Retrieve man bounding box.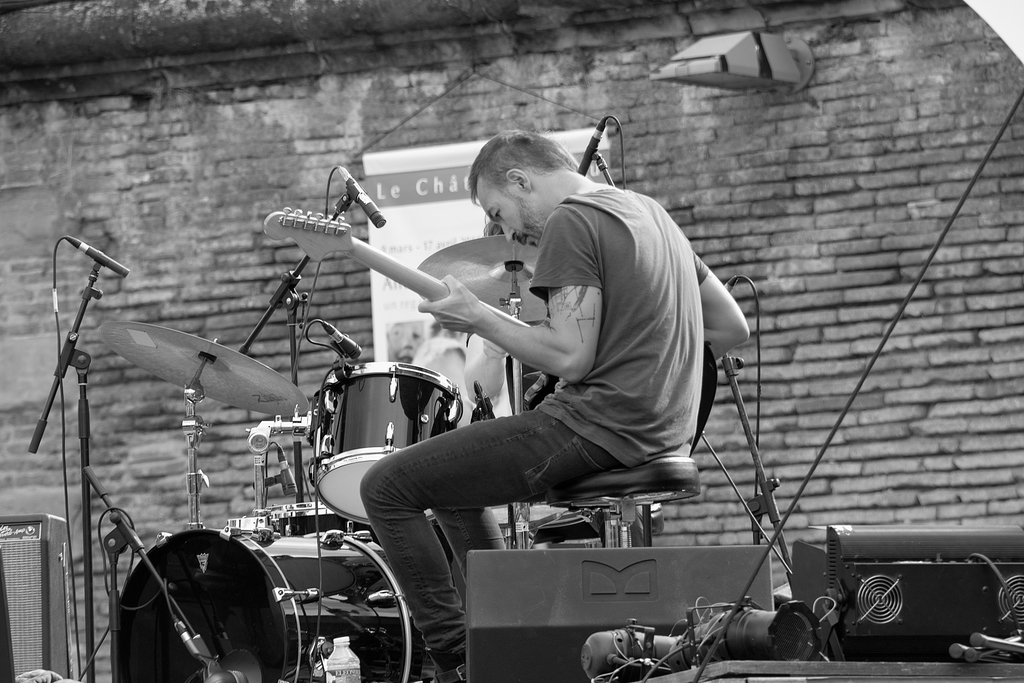
Bounding box: pyautogui.locateOnScreen(291, 113, 794, 657).
